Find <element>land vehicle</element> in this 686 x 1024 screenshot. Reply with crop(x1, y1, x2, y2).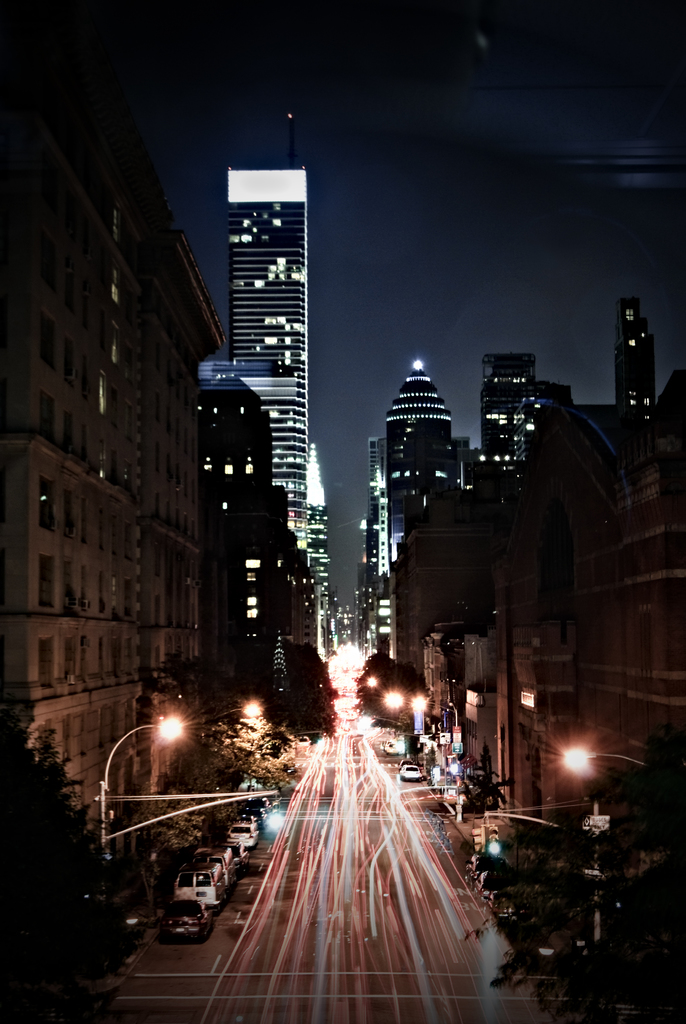
crop(161, 896, 214, 945).
